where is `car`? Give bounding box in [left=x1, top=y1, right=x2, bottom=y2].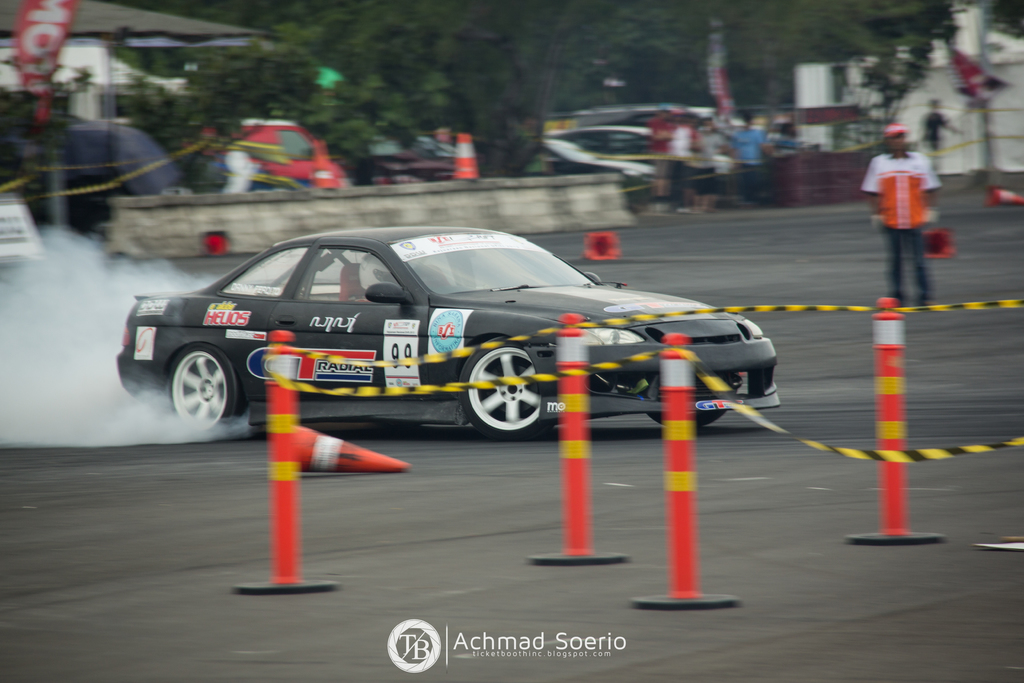
[left=560, top=122, right=648, bottom=164].
